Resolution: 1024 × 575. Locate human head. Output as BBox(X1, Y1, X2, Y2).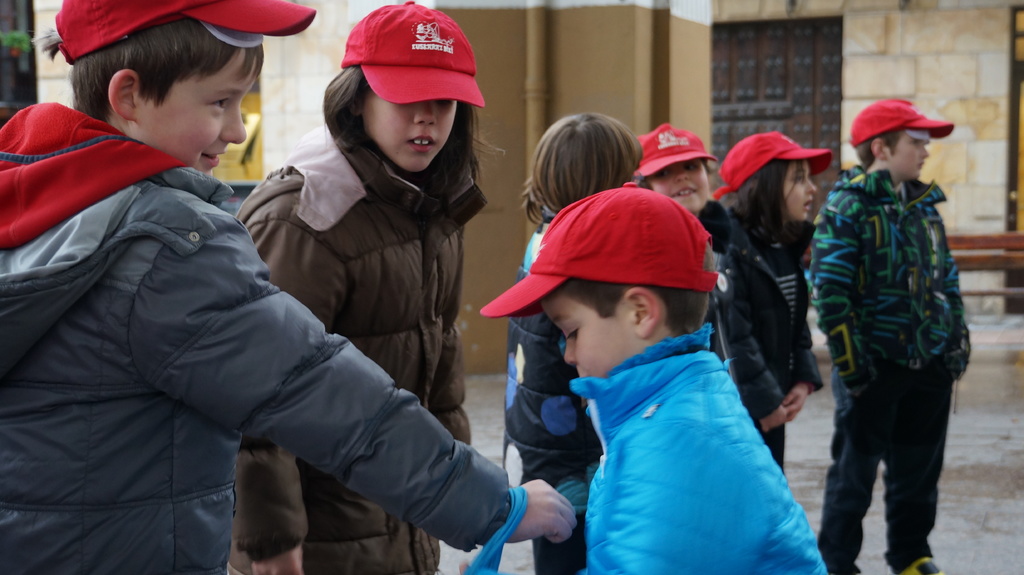
BBox(529, 114, 643, 210).
